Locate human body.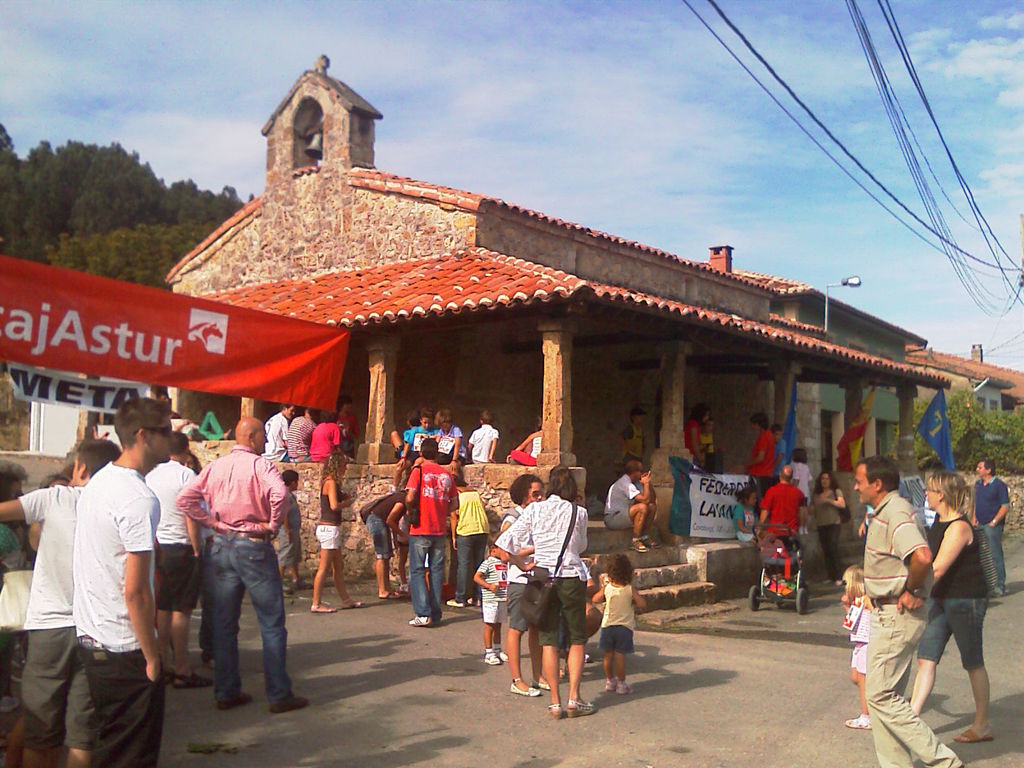
Bounding box: 264/408/289/456.
